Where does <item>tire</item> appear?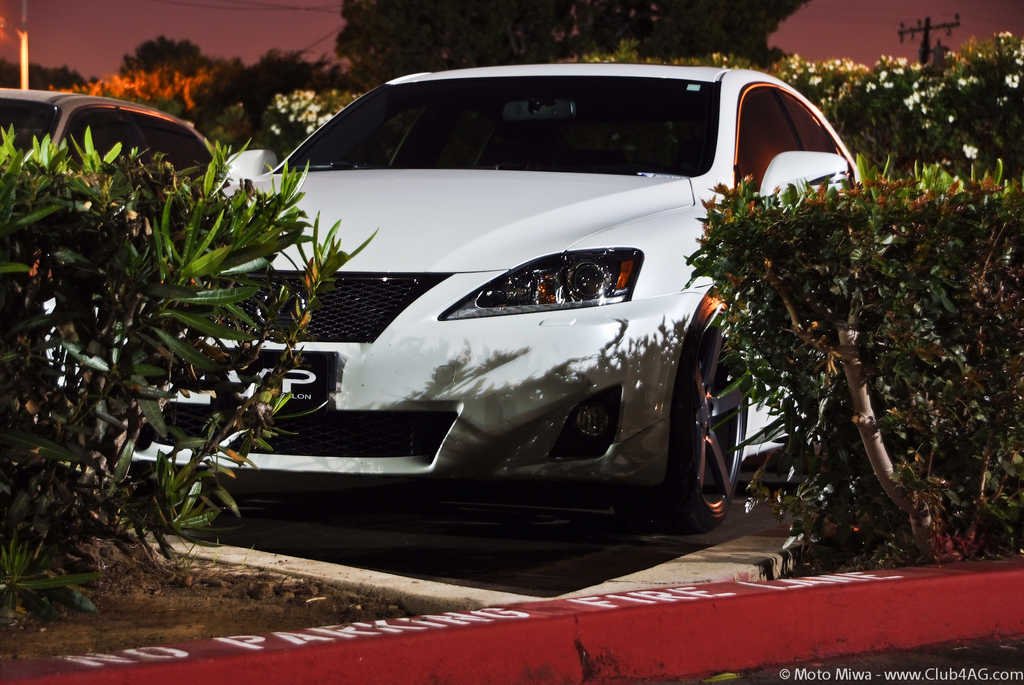
Appears at x1=636, y1=307, x2=749, y2=529.
